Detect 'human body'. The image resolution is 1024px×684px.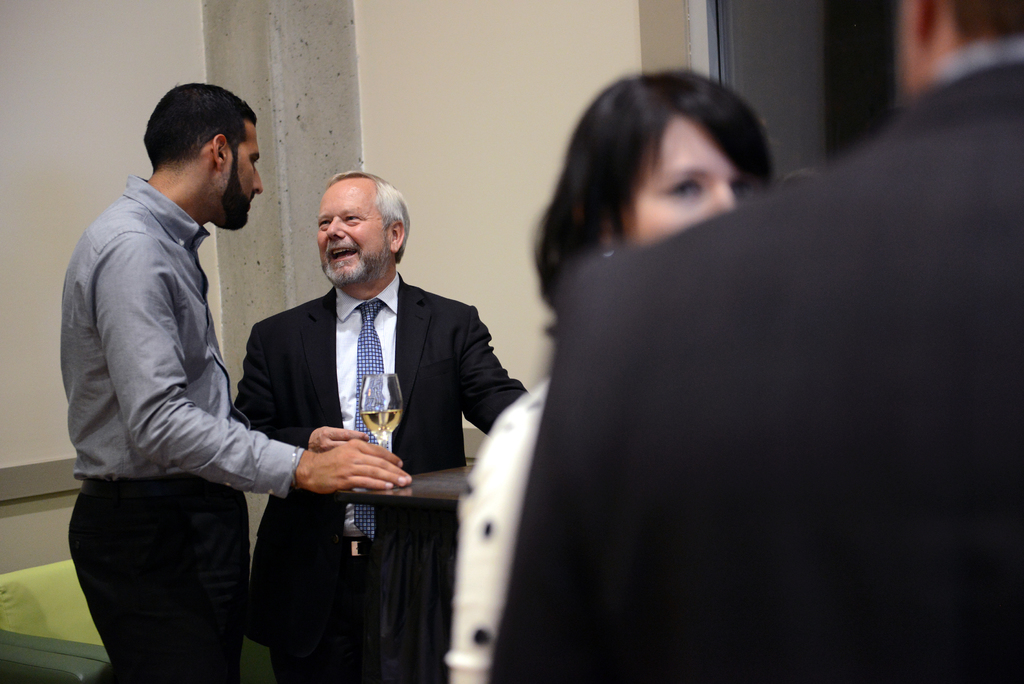
select_region(450, 66, 778, 683).
